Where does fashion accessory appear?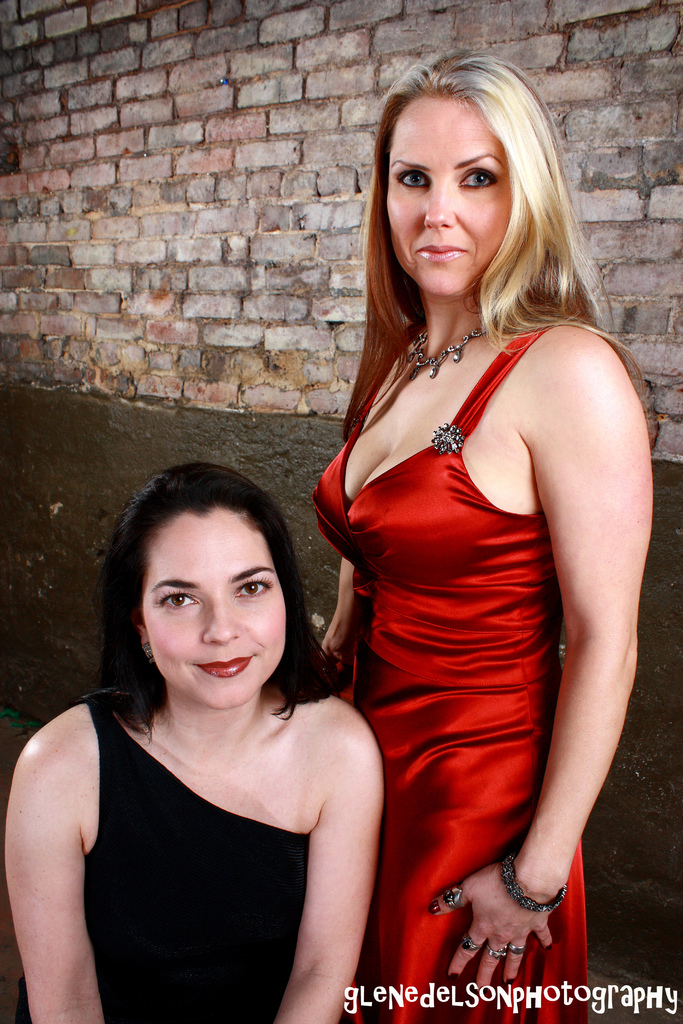
Appears at left=445, top=970, right=459, bottom=984.
